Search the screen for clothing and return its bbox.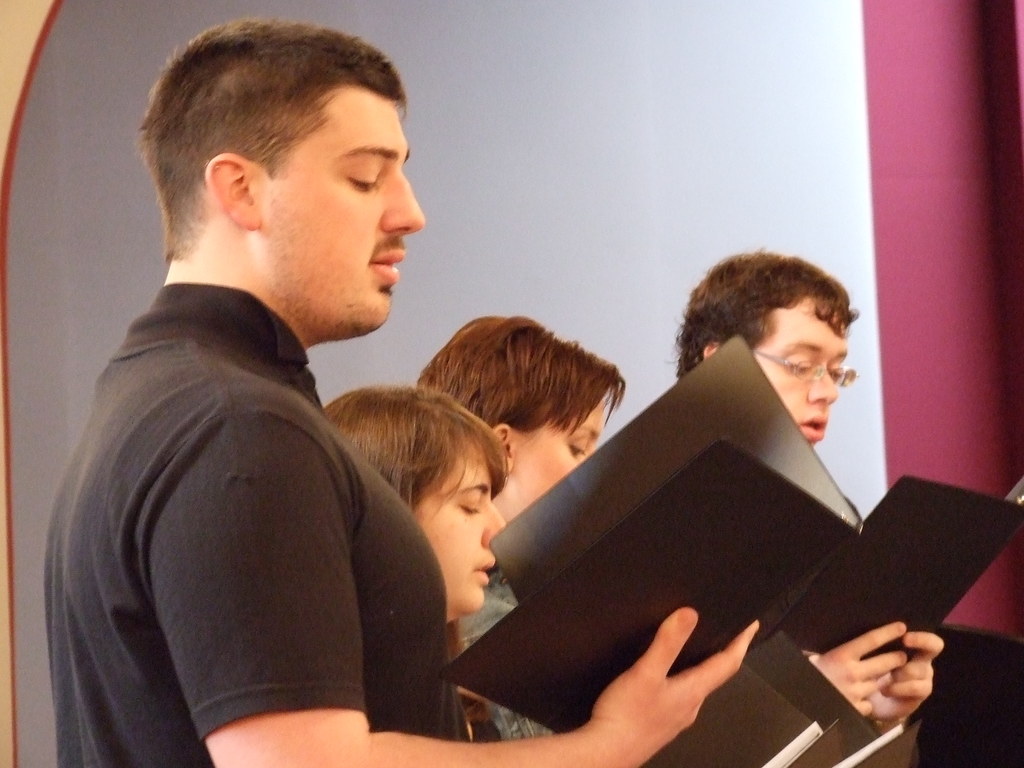
Found: <bbox>55, 229, 451, 762</bbox>.
